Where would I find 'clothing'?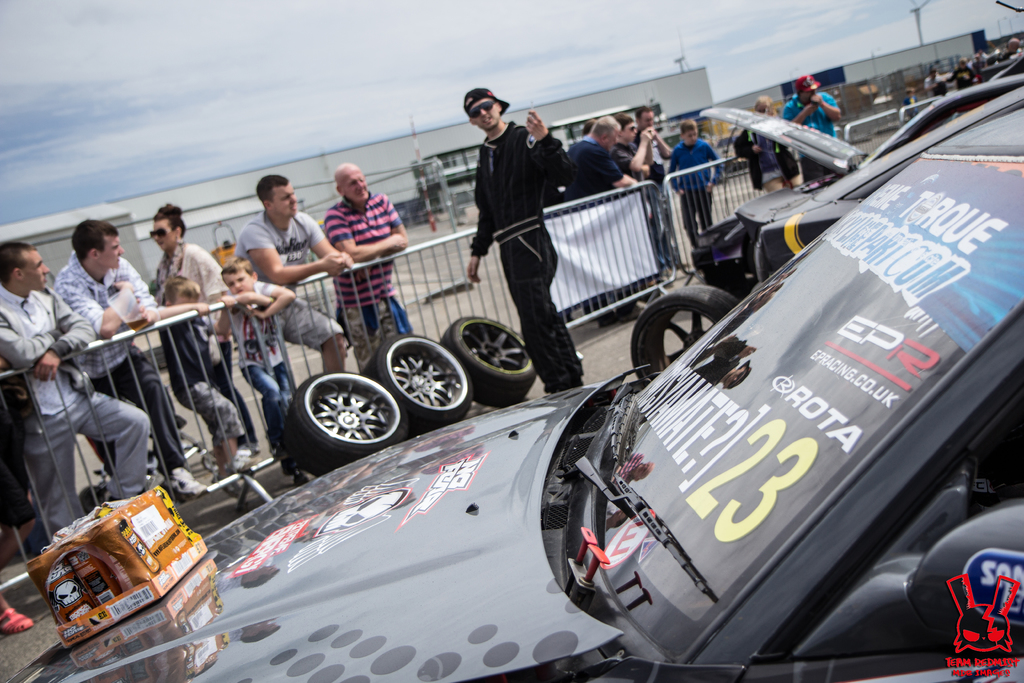
At [564,135,643,325].
